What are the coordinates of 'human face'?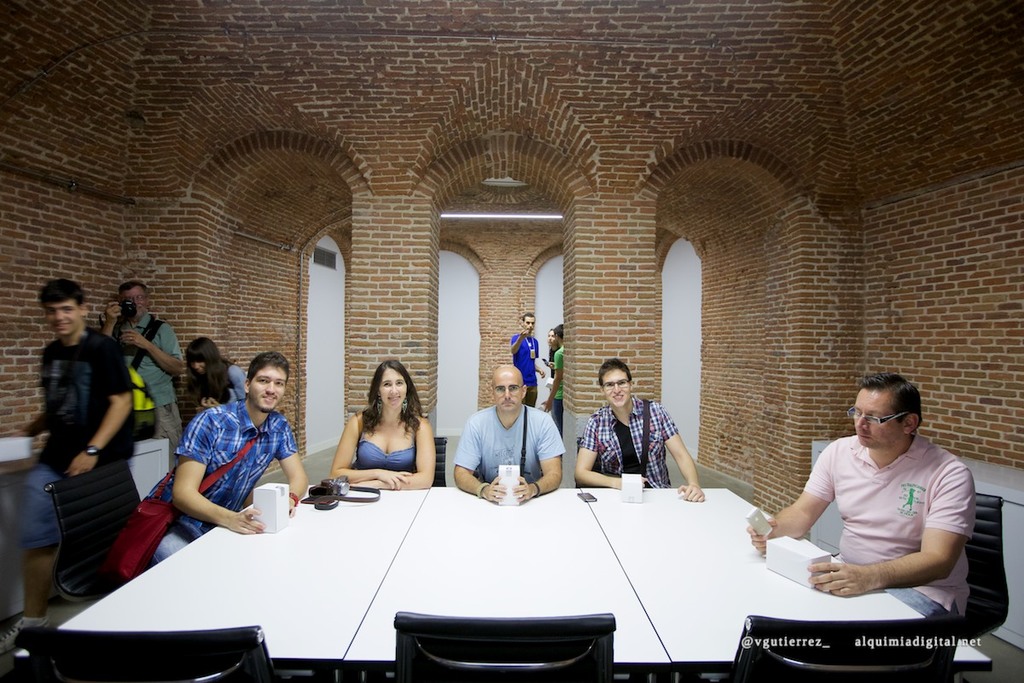
l=600, t=365, r=628, b=405.
